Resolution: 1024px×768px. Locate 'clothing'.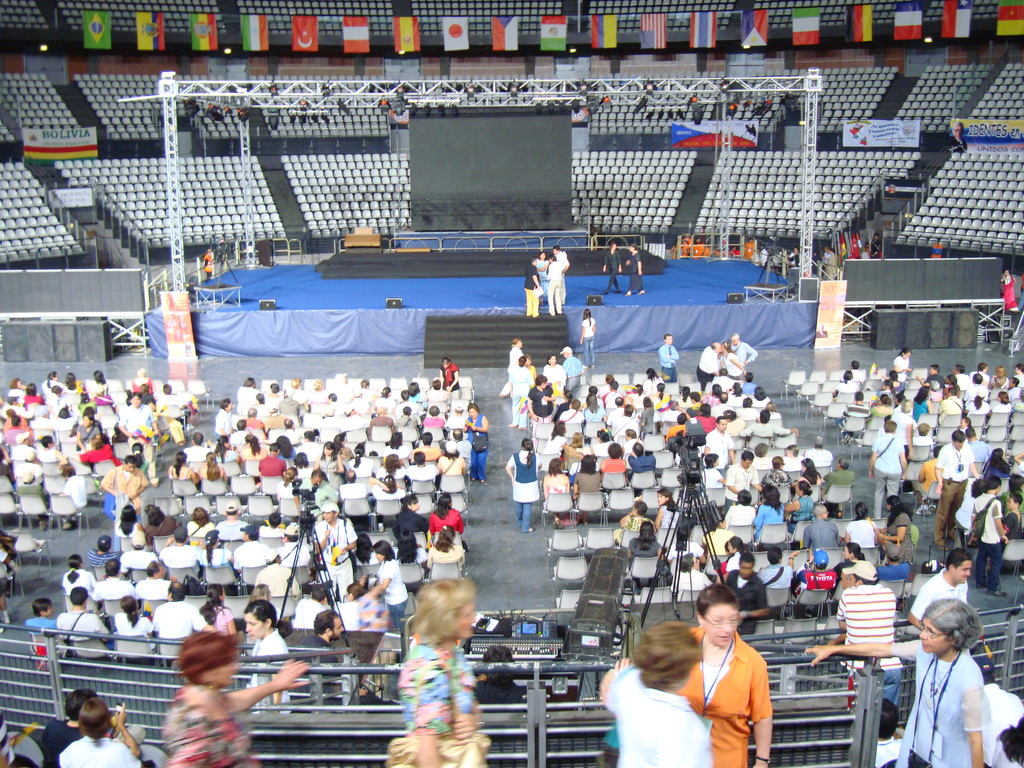
detection(194, 598, 234, 636).
